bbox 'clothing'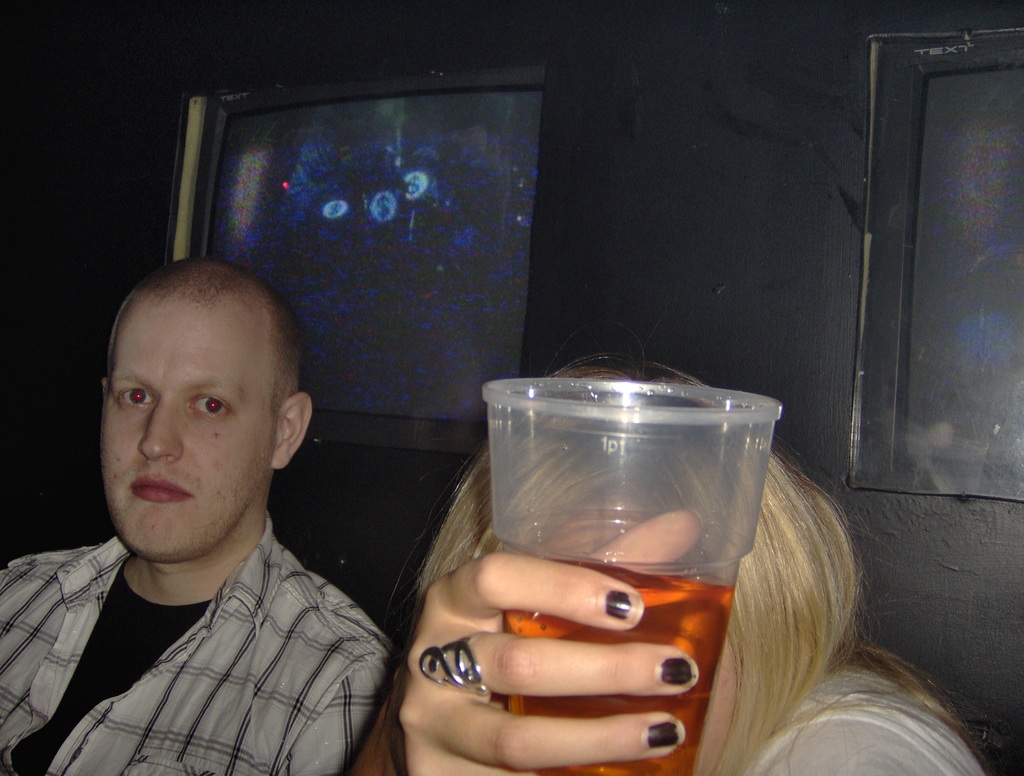
[758,666,982,775]
